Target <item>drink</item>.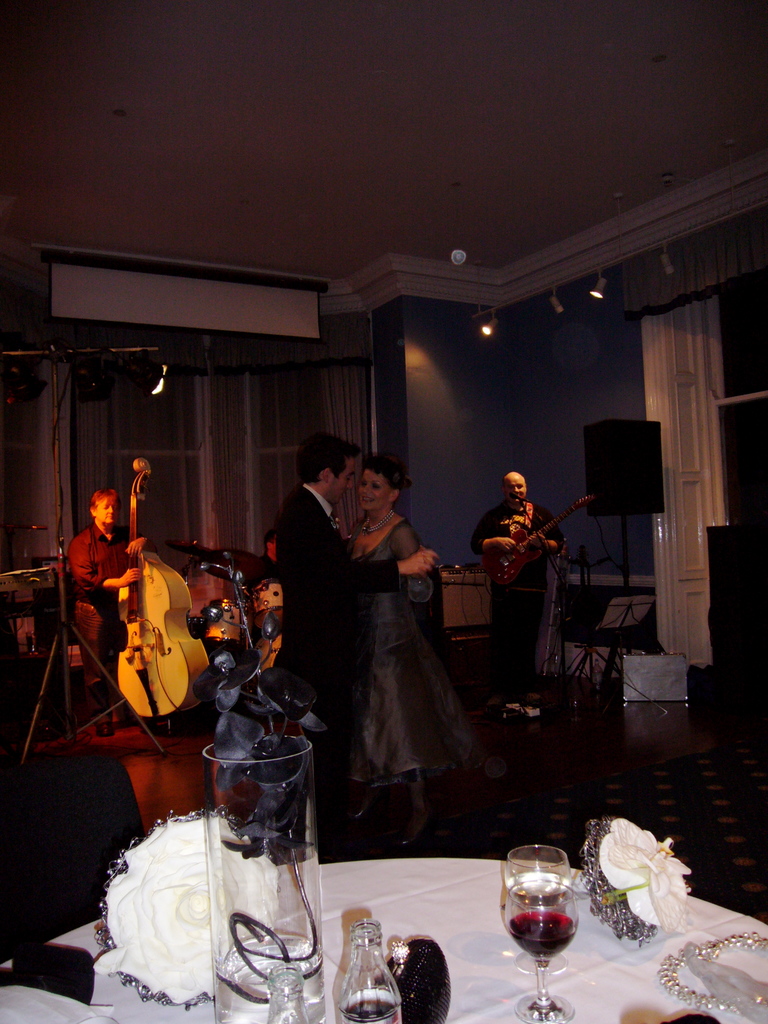
Target region: x1=332 y1=996 x2=410 y2=1023.
